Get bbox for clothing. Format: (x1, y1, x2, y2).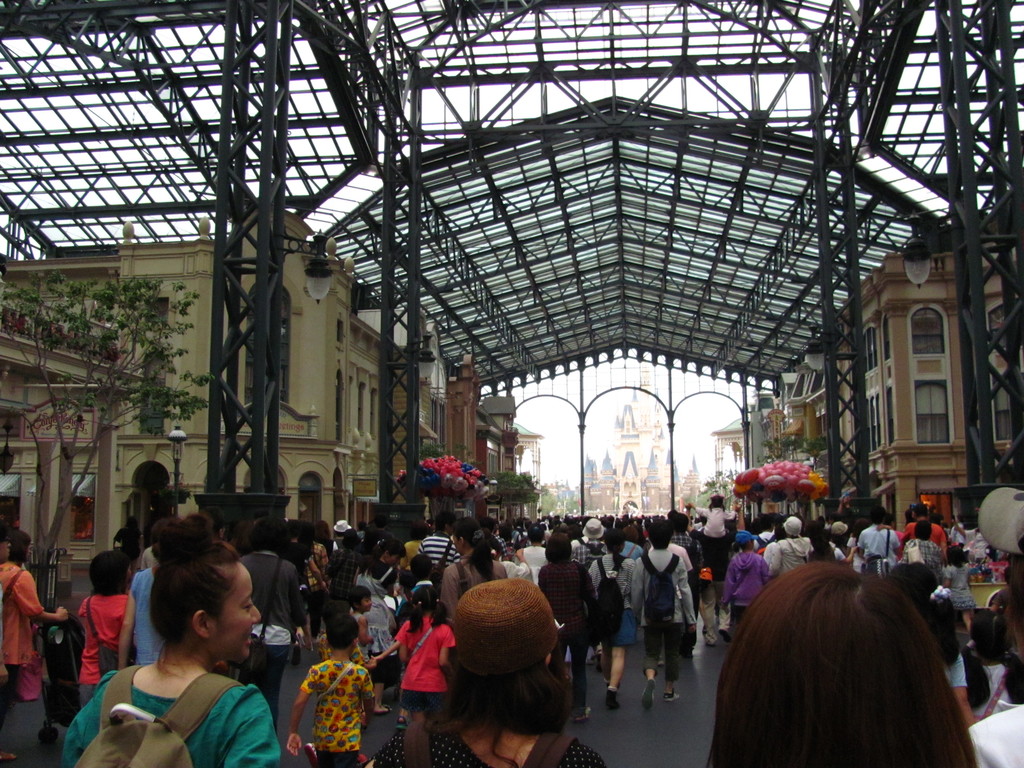
(898, 538, 946, 582).
